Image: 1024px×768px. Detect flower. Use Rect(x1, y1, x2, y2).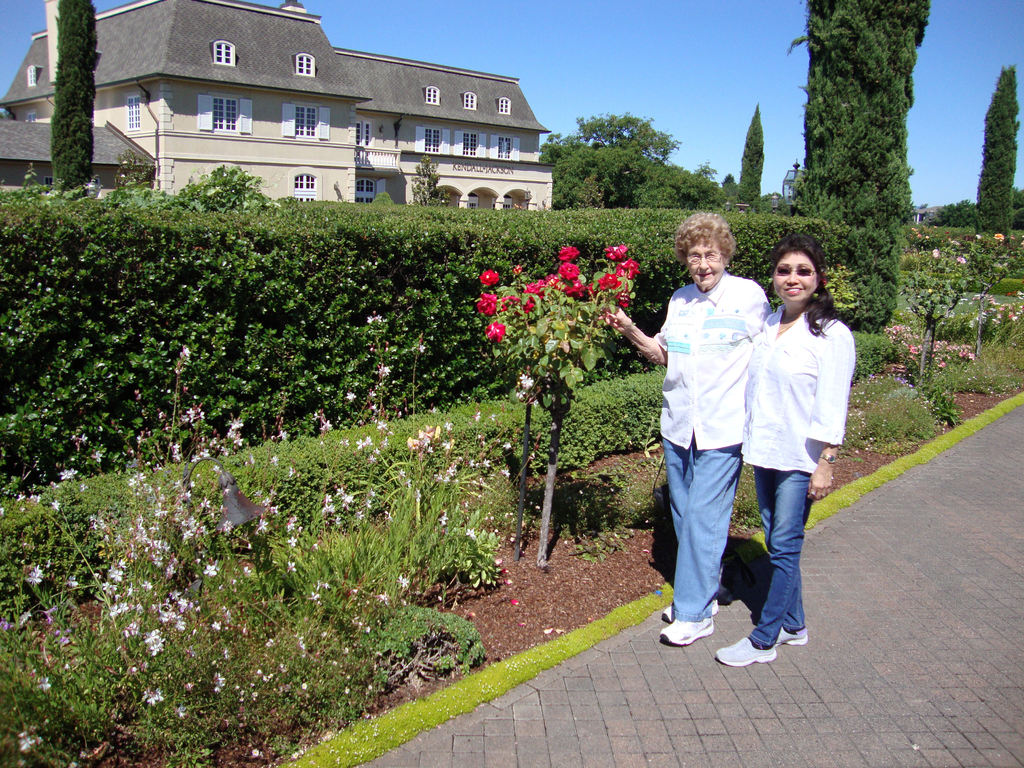
Rect(598, 271, 621, 291).
